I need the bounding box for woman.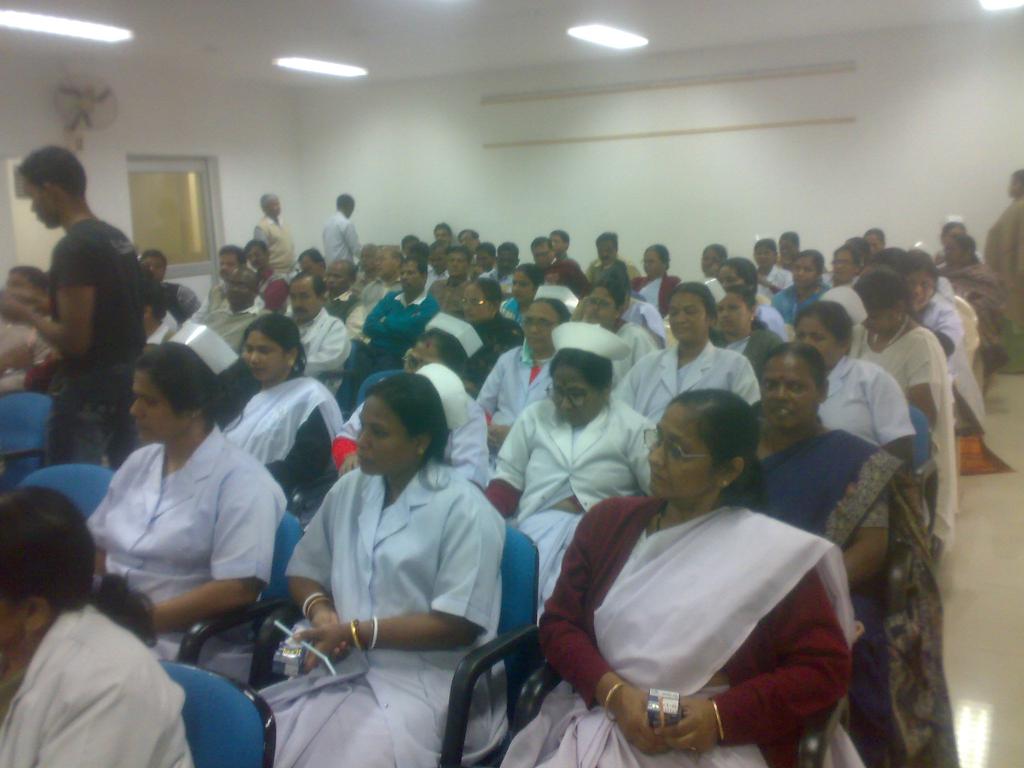
Here it is: Rect(609, 284, 764, 414).
